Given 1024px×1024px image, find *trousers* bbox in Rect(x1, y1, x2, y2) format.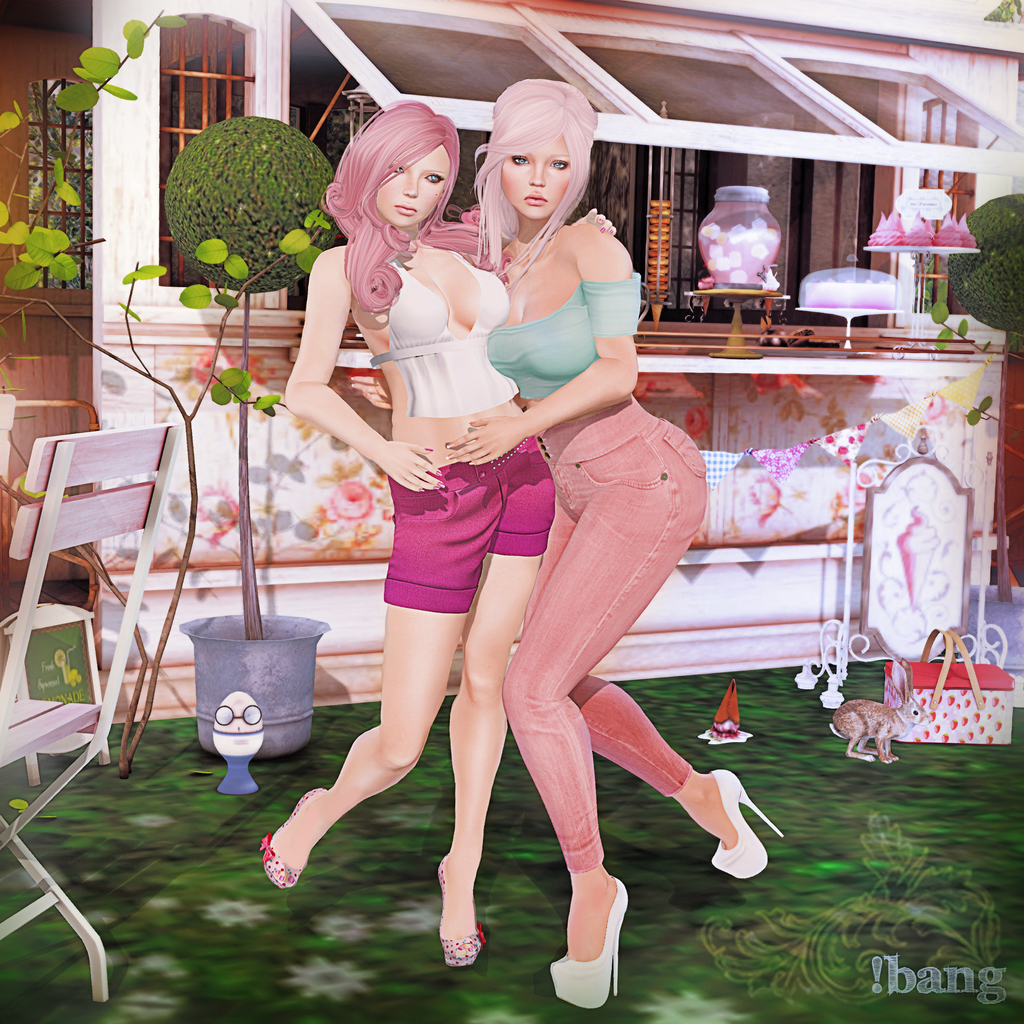
Rect(503, 396, 716, 874).
